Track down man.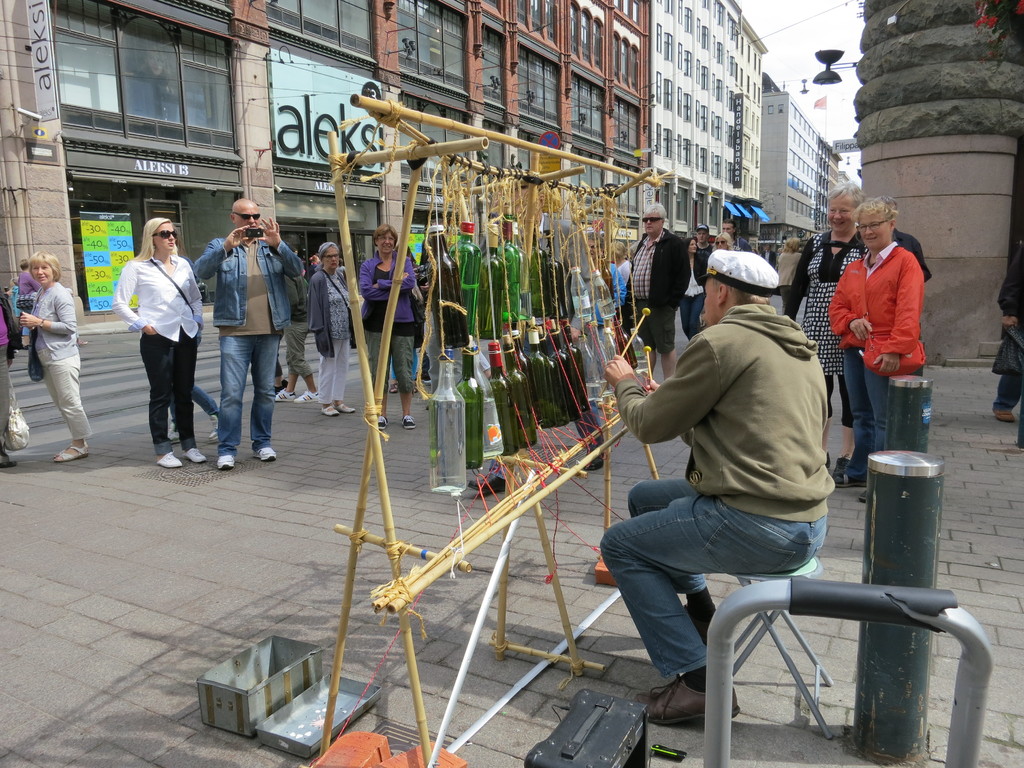
Tracked to Rect(197, 200, 302, 470).
